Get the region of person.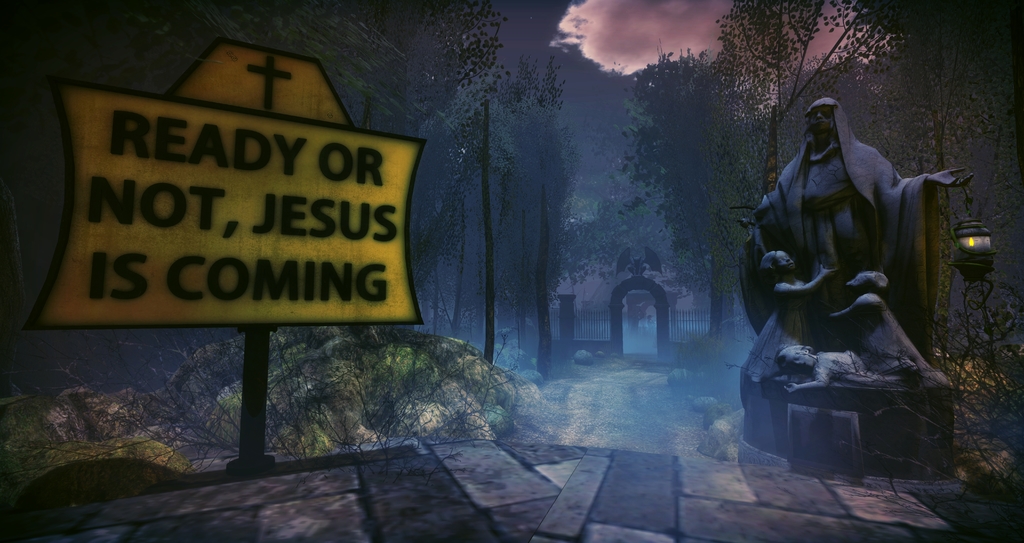
left=829, top=267, right=924, bottom=357.
